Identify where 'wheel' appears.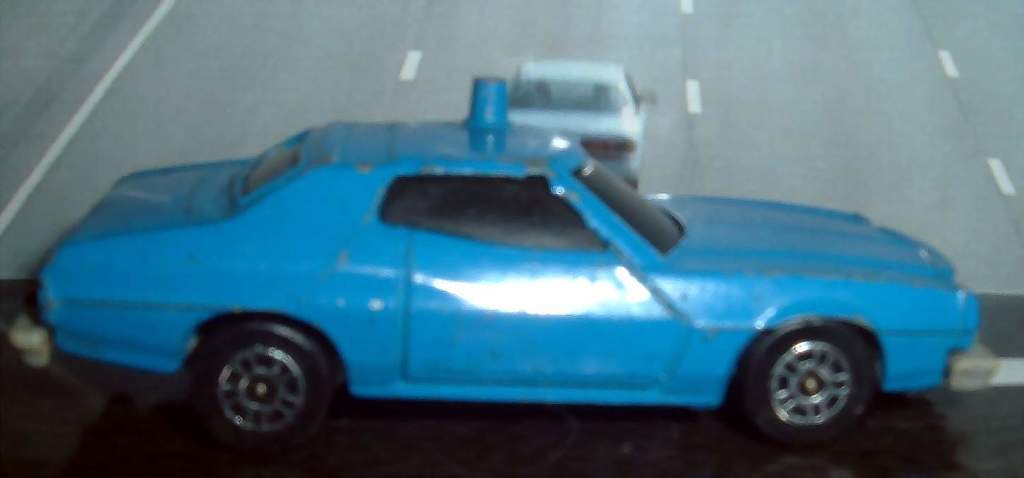
Appears at <region>730, 316, 880, 436</region>.
